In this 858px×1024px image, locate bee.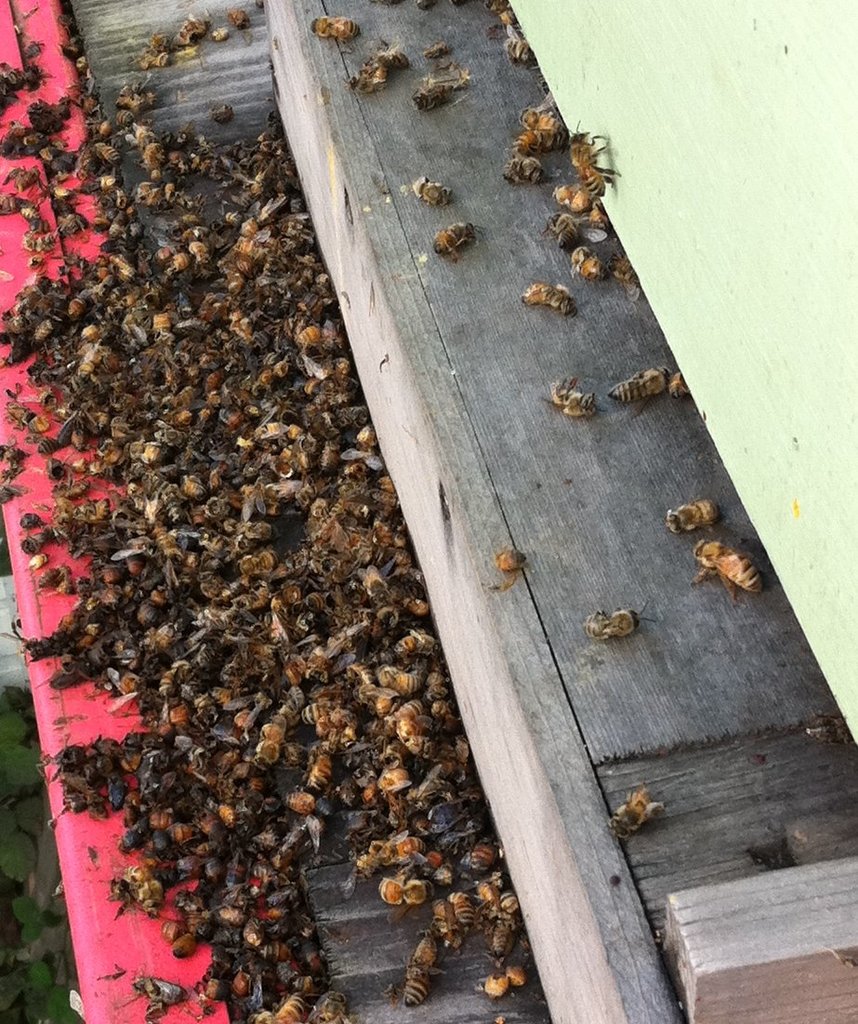
Bounding box: crop(512, 105, 563, 148).
